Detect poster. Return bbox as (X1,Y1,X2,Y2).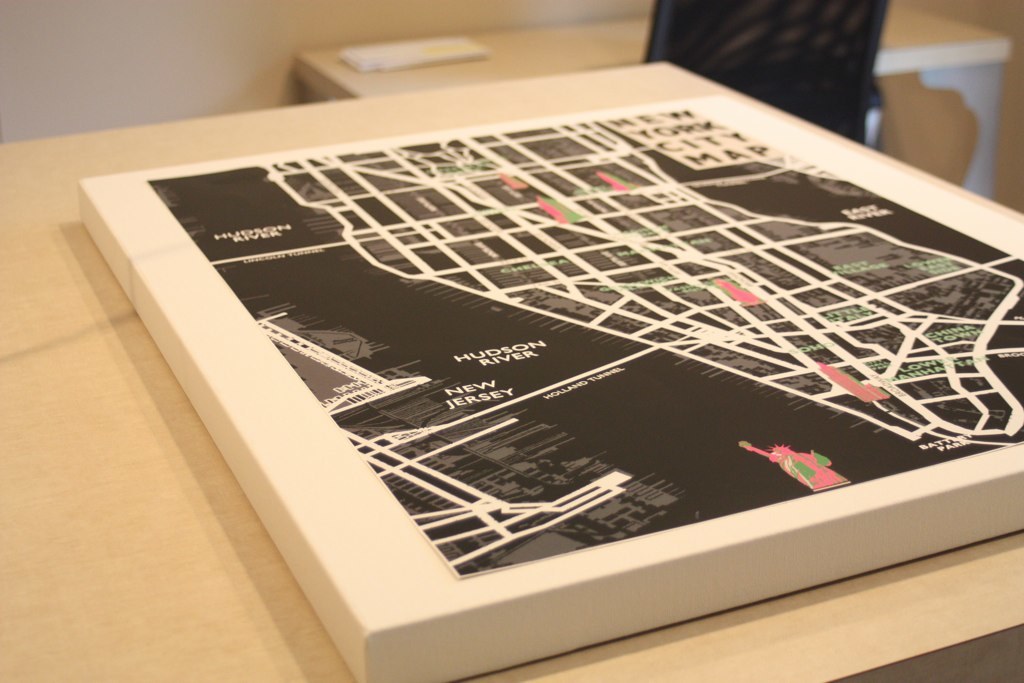
(147,104,1023,574).
